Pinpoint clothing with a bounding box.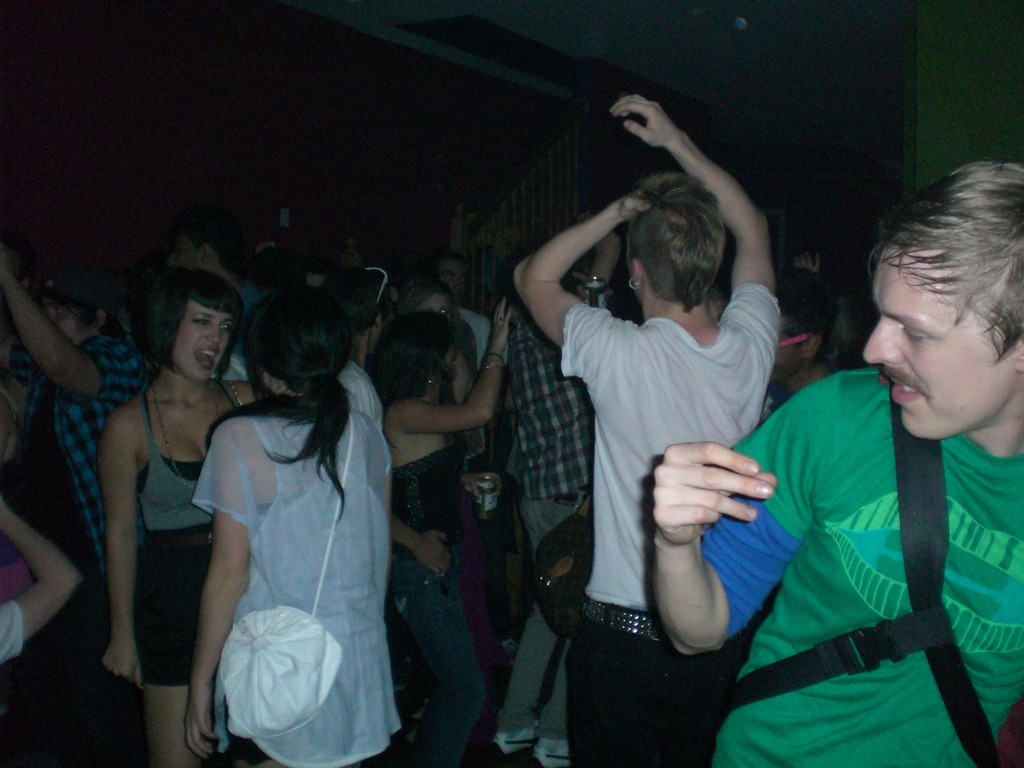
(left=141, top=379, right=219, bottom=682).
